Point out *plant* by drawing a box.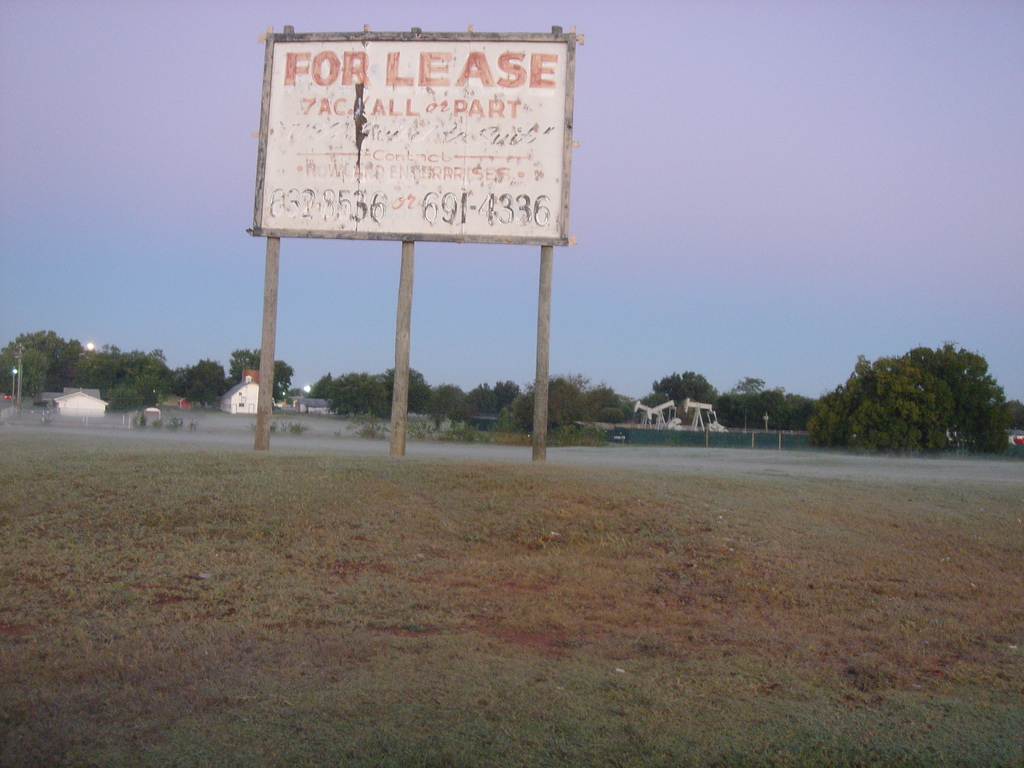
<region>188, 414, 200, 434</region>.
